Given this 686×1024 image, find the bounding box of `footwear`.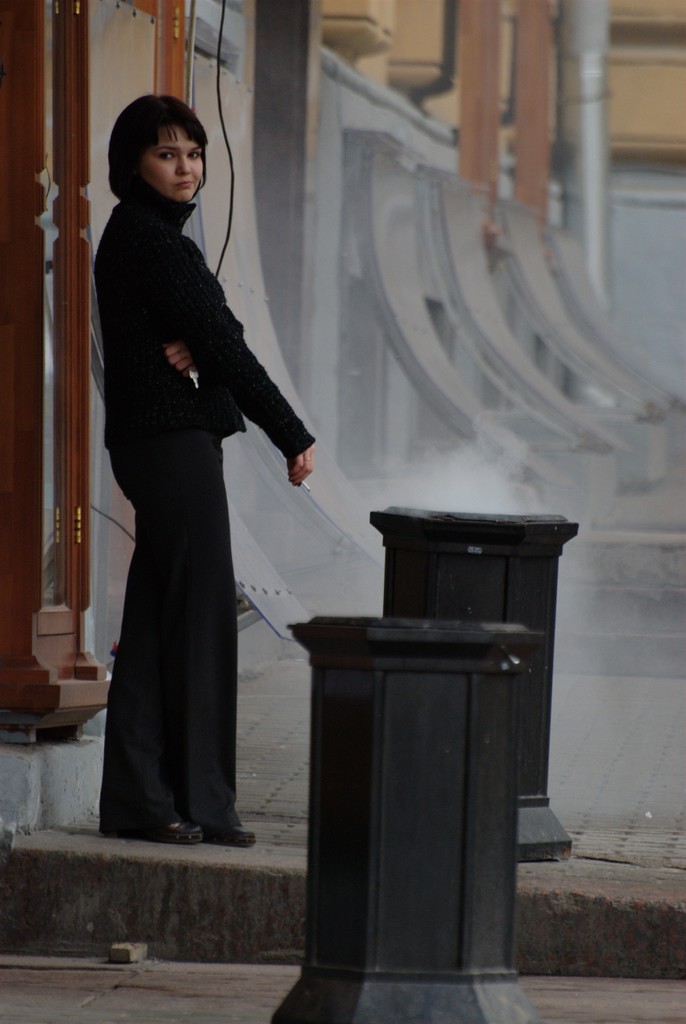
box=[207, 823, 257, 849].
